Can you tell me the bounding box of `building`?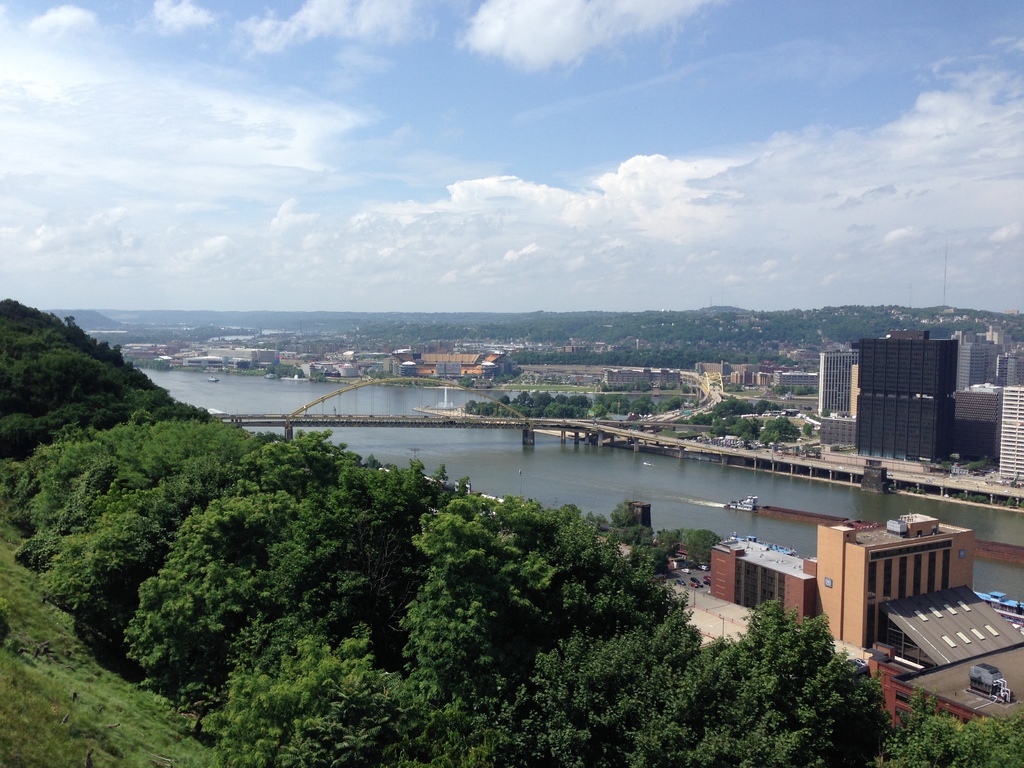
region(956, 324, 1023, 484).
